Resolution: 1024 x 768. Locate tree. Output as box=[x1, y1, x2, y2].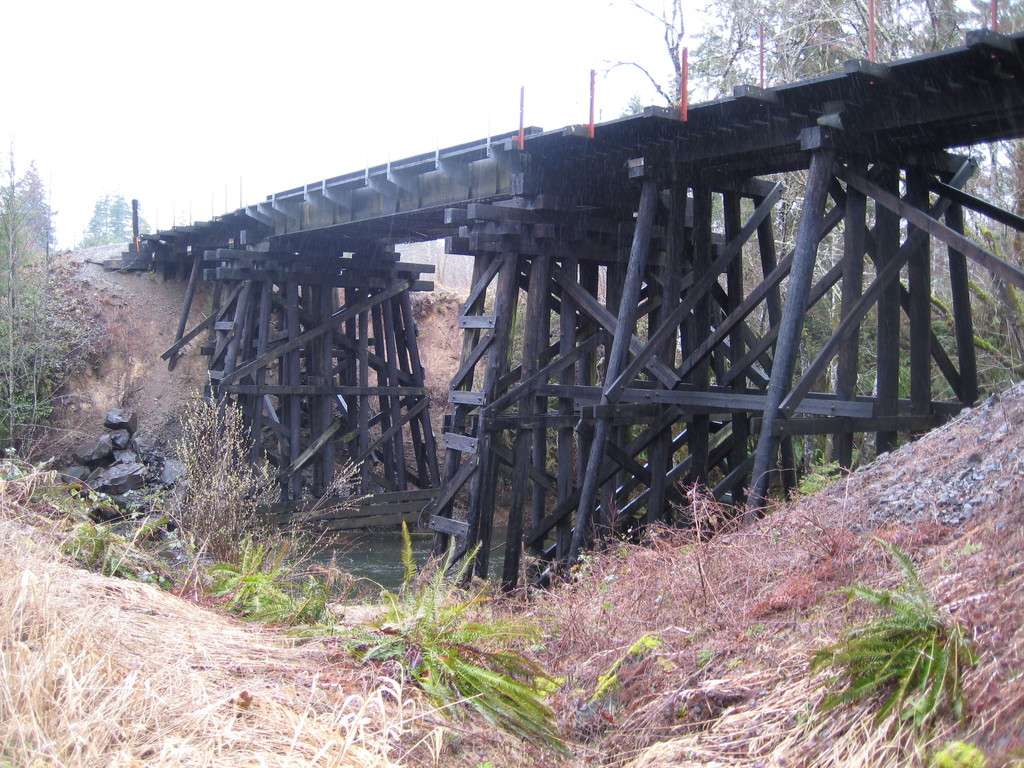
box=[662, 0, 1023, 463].
